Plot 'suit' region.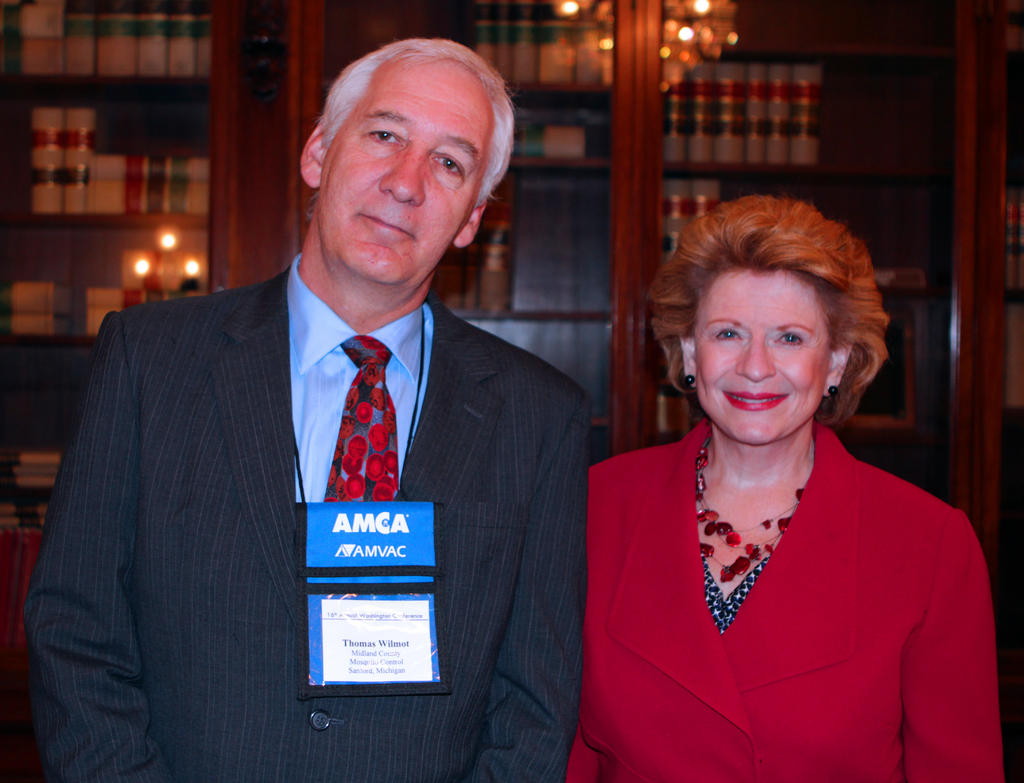
Plotted at (41,179,589,754).
